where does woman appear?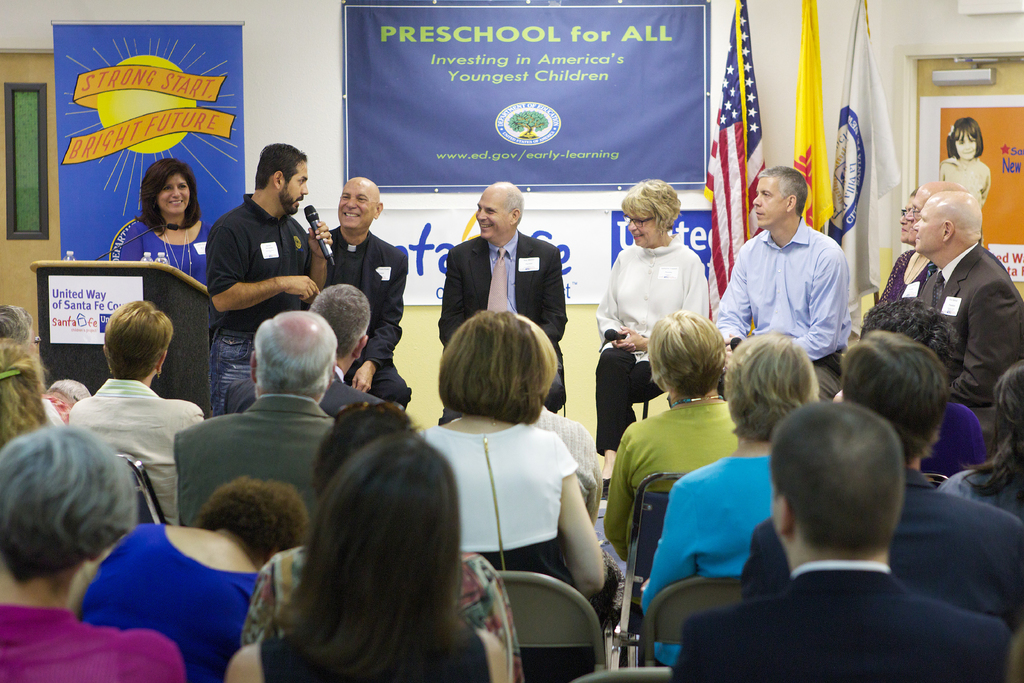
Appears at [x1=103, y1=146, x2=209, y2=287].
